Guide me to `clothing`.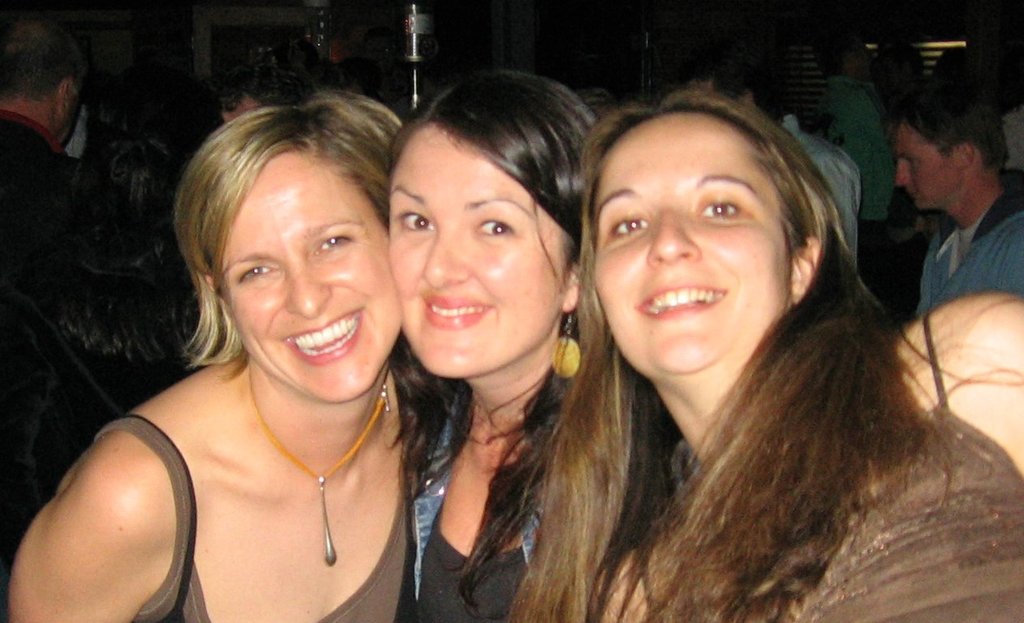
Guidance: bbox=(576, 369, 1023, 622).
